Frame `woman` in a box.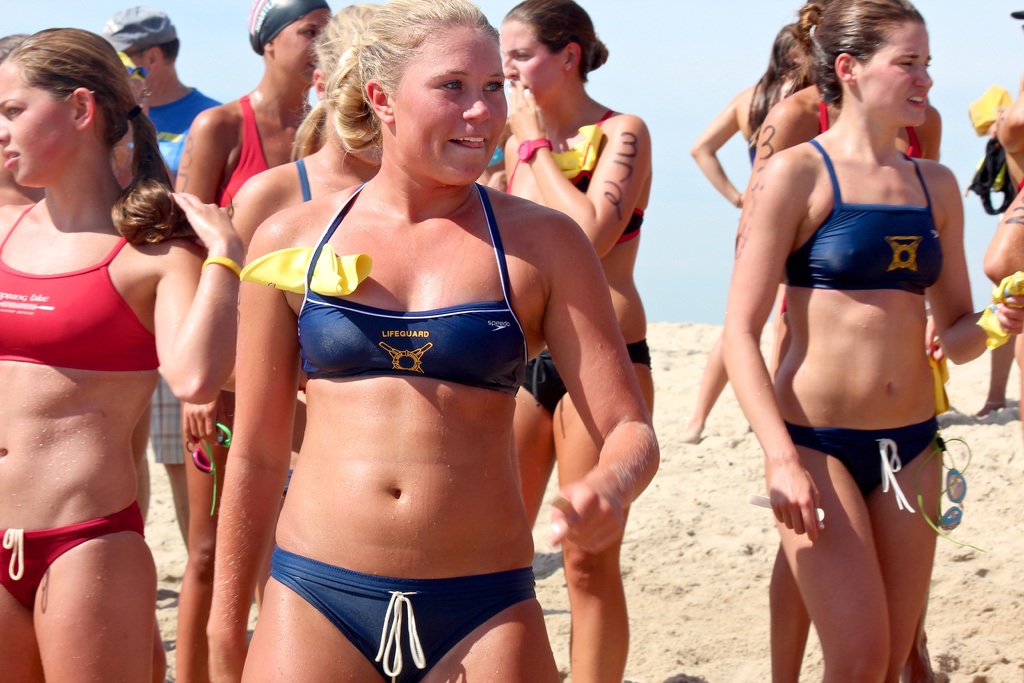
x1=961 y1=74 x2=1023 y2=407.
